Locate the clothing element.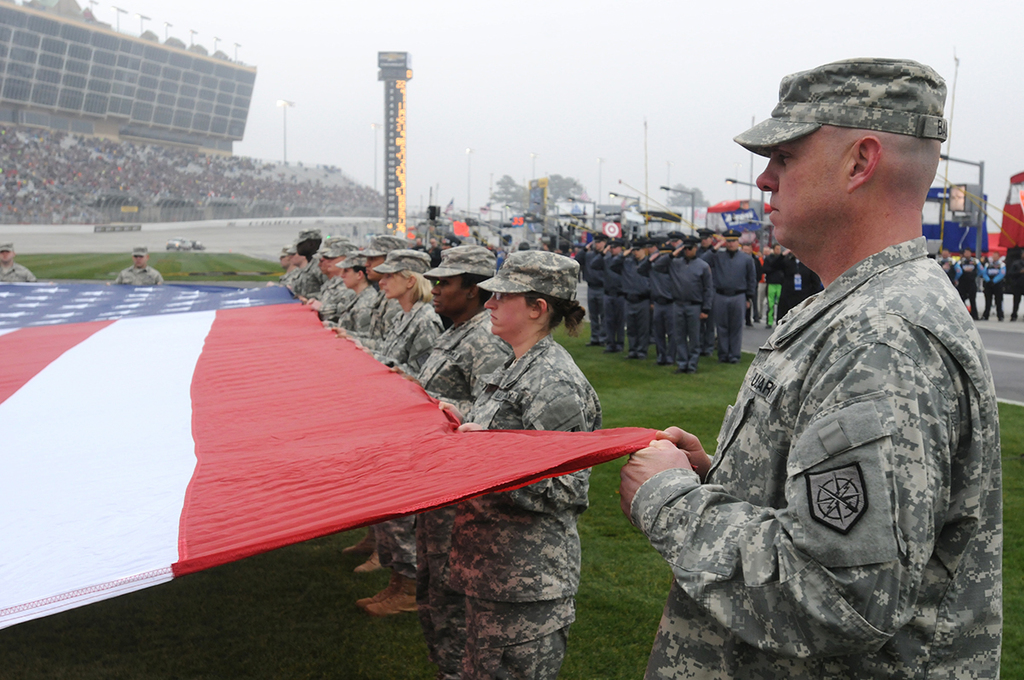
Element bbox: bbox=[776, 257, 823, 326].
